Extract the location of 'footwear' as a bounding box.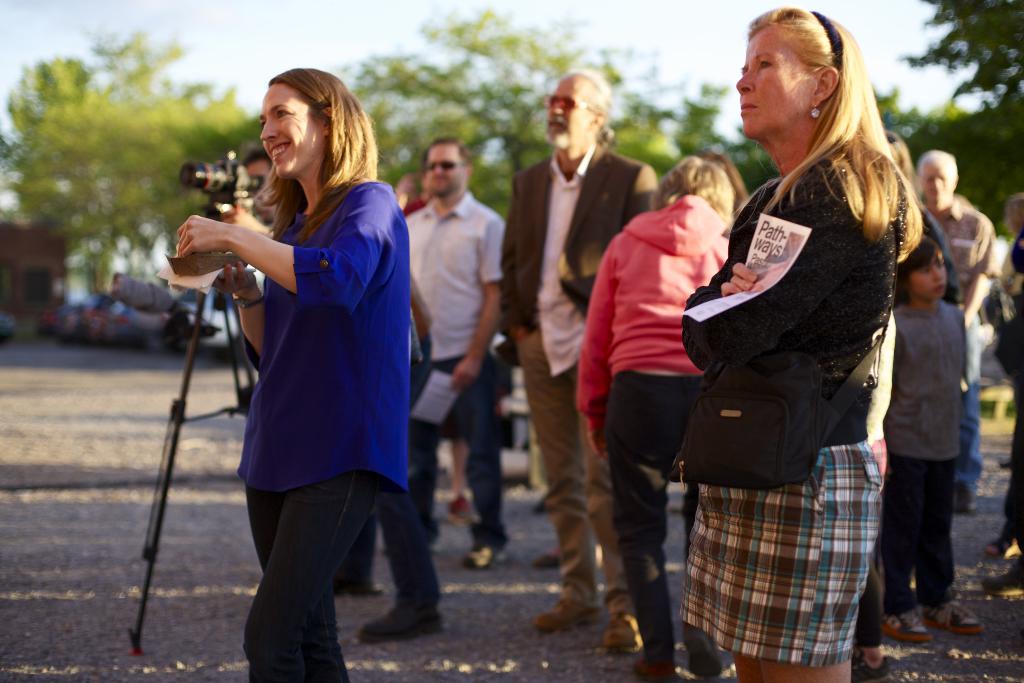
<box>879,604,931,641</box>.
